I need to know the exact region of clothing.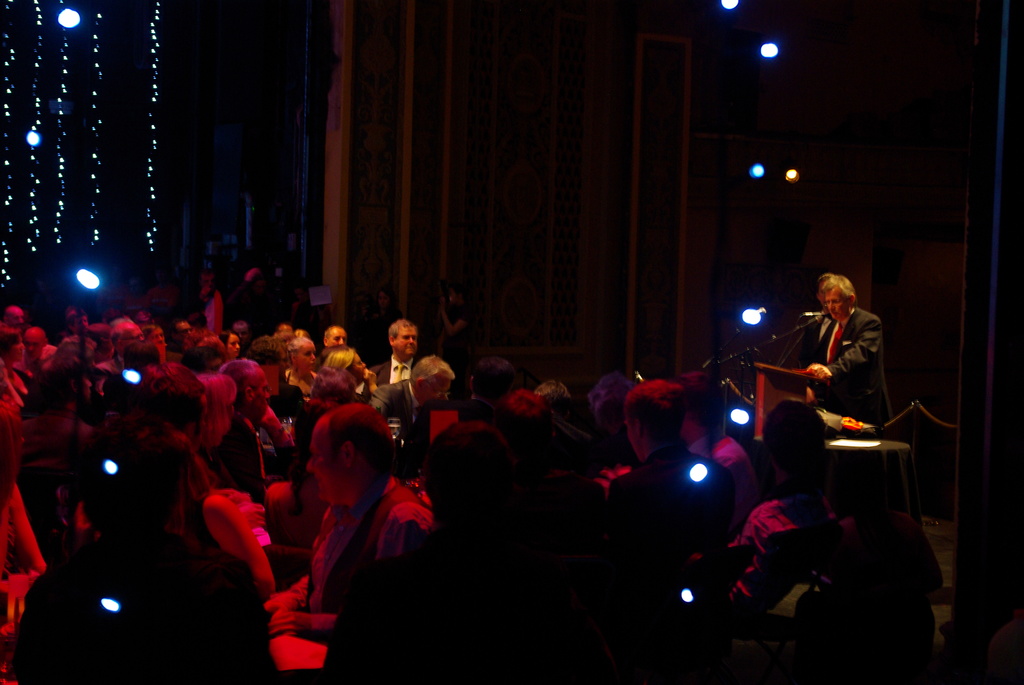
Region: crop(436, 312, 474, 384).
